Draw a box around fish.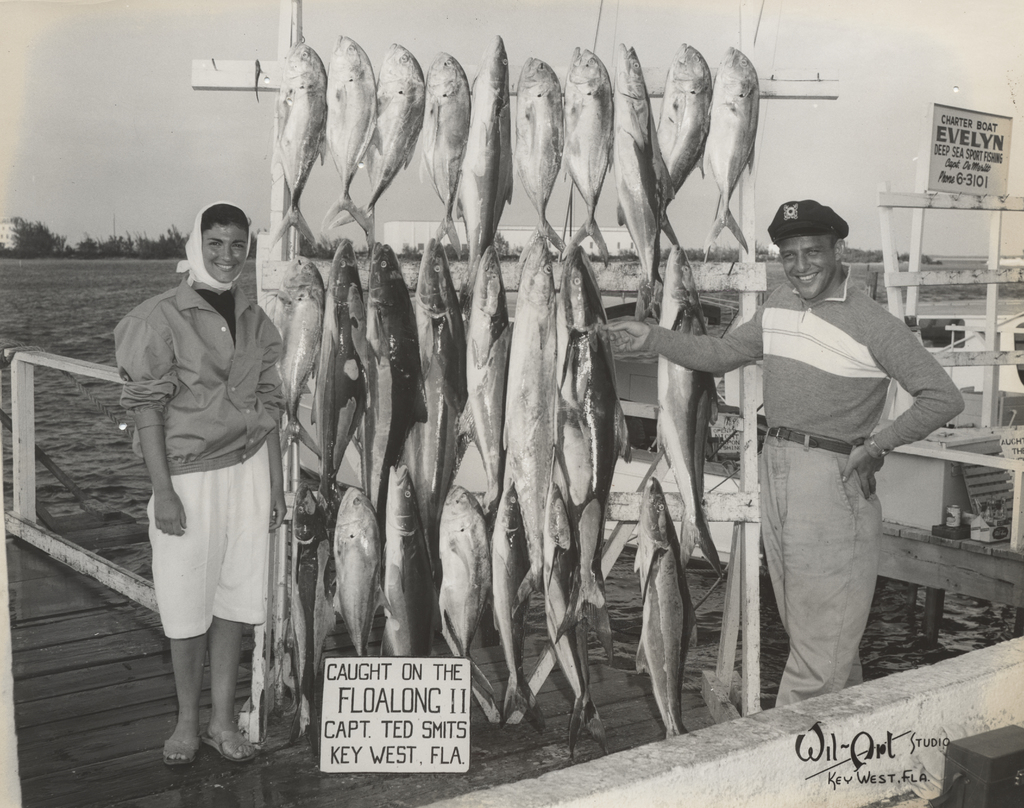
rect(364, 222, 431, 506).
